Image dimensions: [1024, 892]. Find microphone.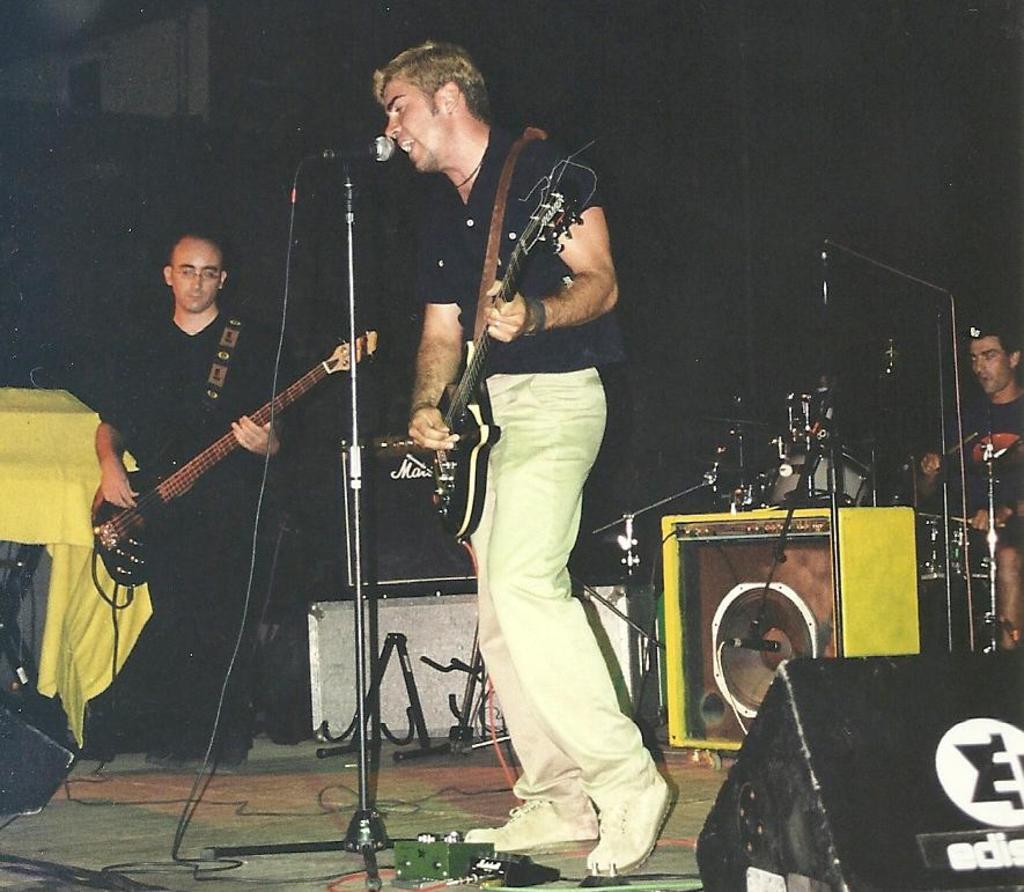
box(331, 132, 392, 160).
